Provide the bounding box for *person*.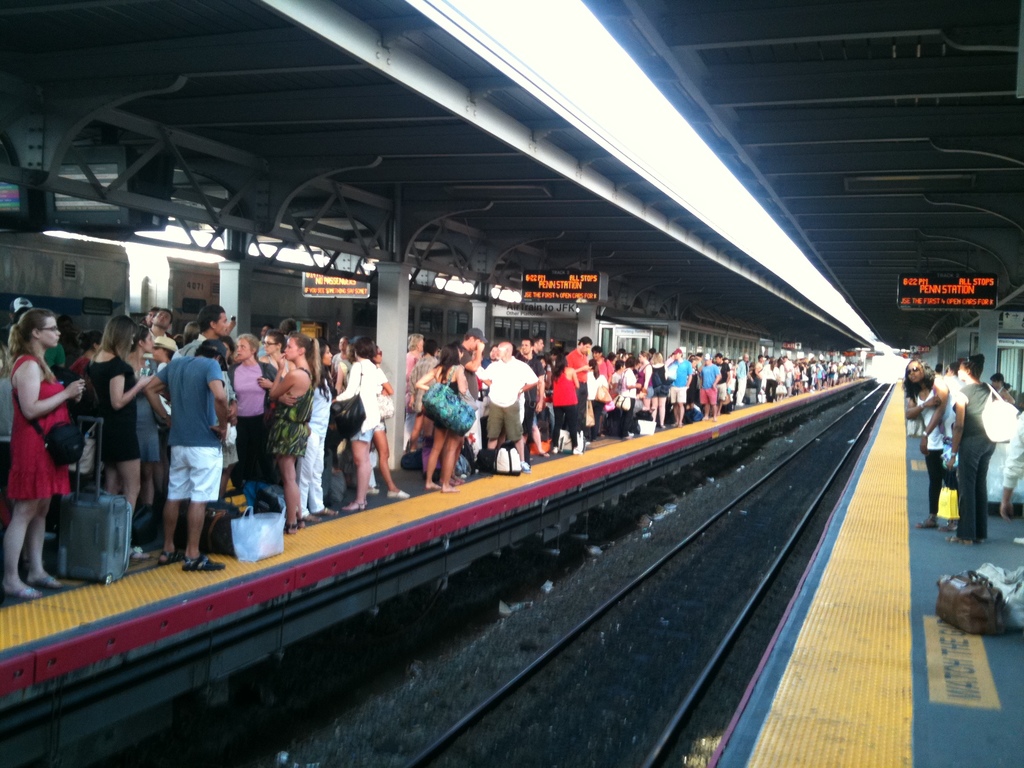
<bbox>142, 306, 163, 332</bbox>.
